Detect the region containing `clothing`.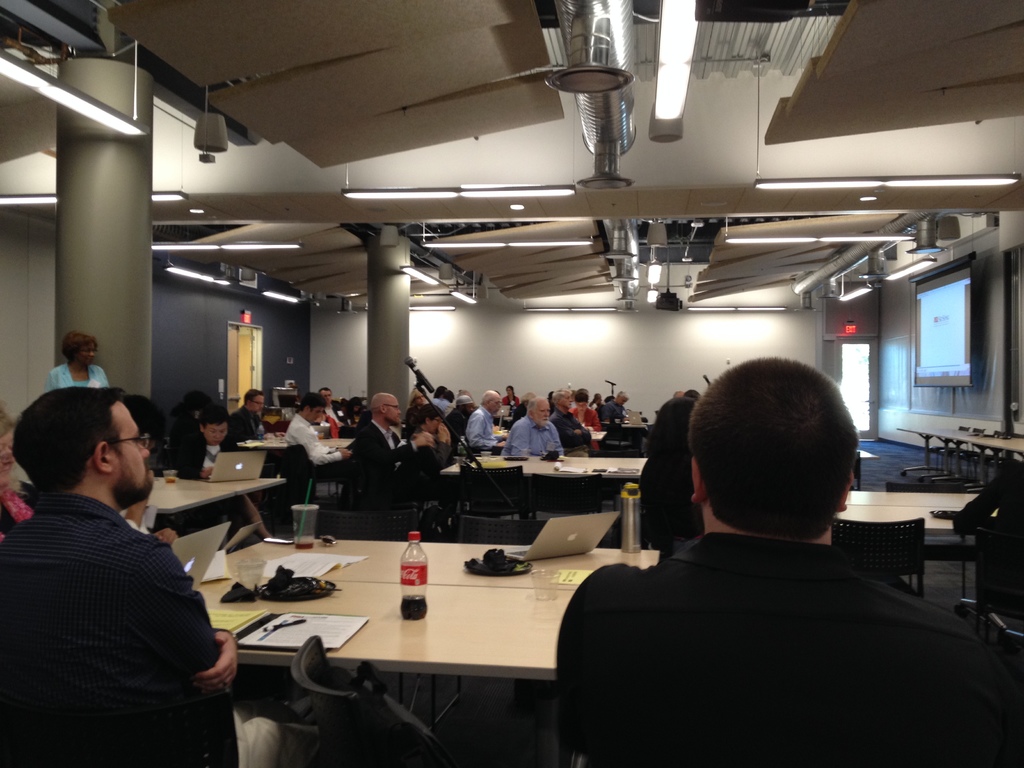
332:404:359:426.
